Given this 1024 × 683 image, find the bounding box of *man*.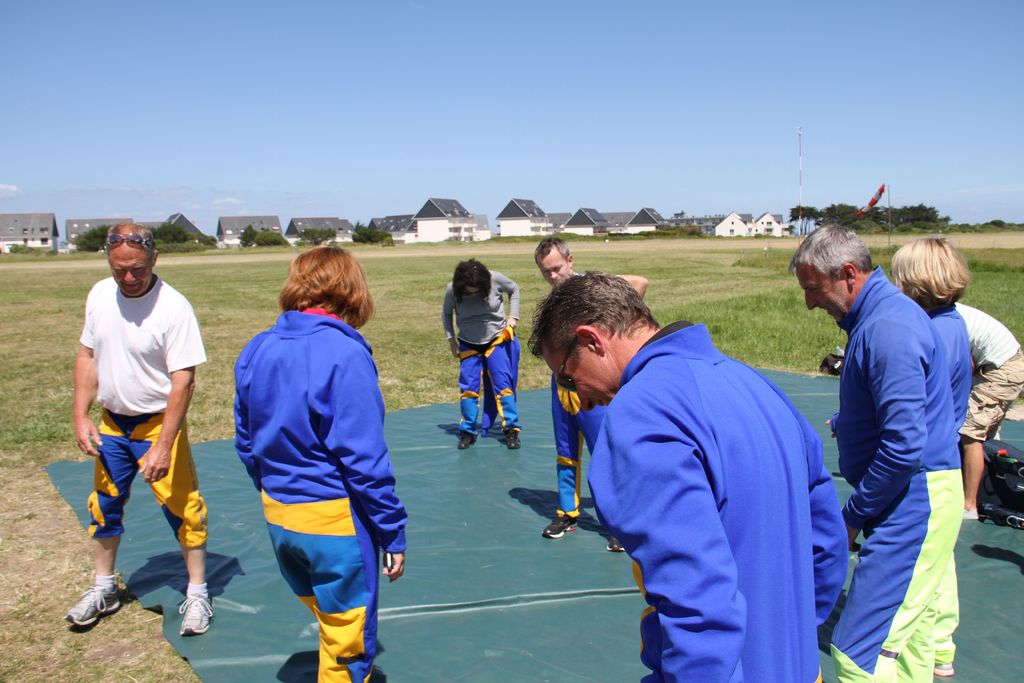
[531,268,849,682].
